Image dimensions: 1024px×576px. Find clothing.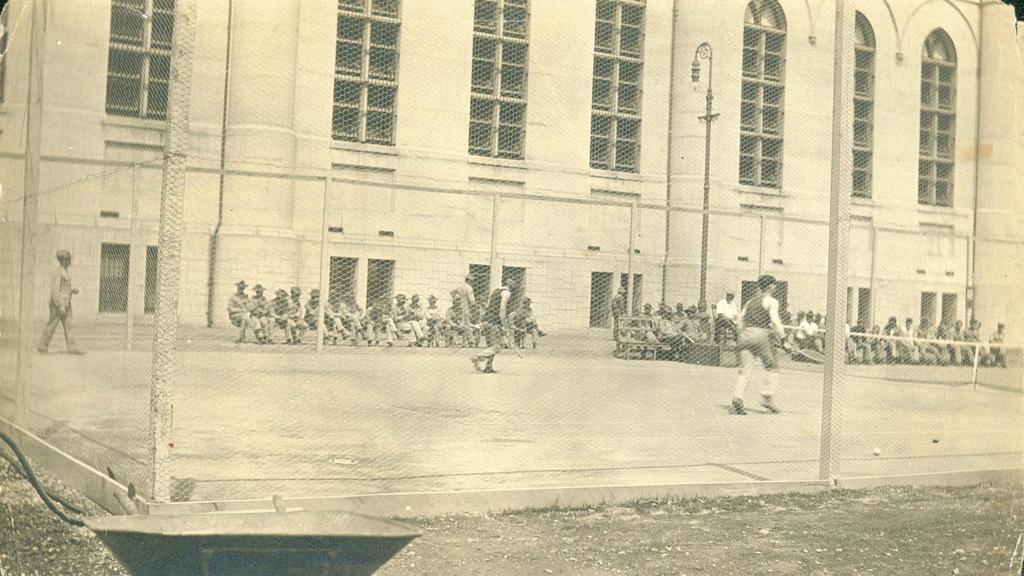
681,320,722,347.
